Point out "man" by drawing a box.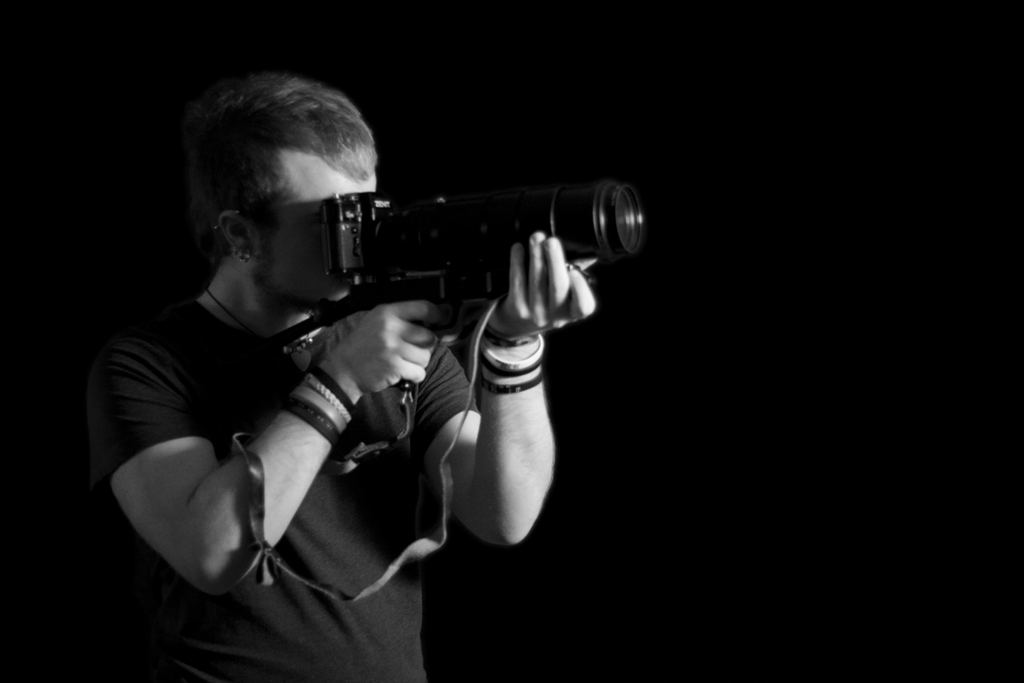
88 51 641 638.
